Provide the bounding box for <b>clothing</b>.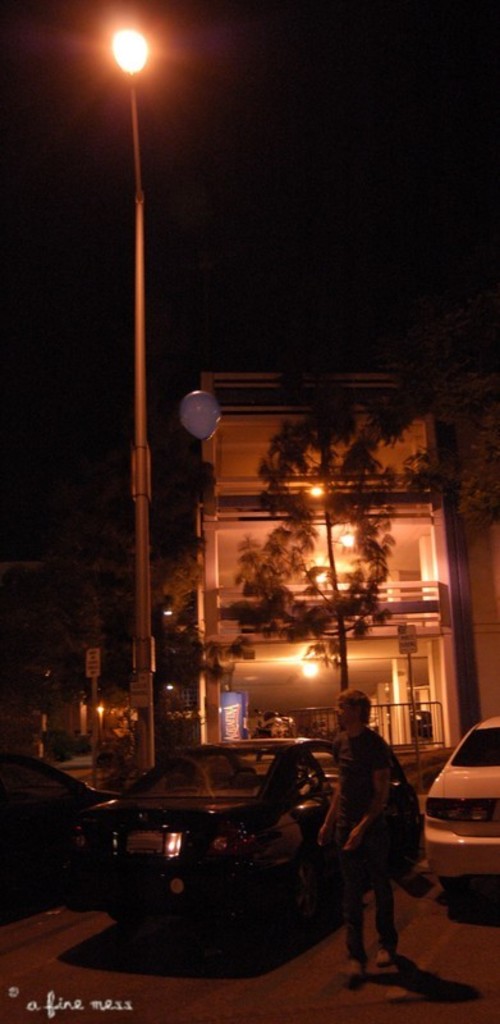
{"left": 327, "top": 718, "right": 403, "bottom": 952}.
